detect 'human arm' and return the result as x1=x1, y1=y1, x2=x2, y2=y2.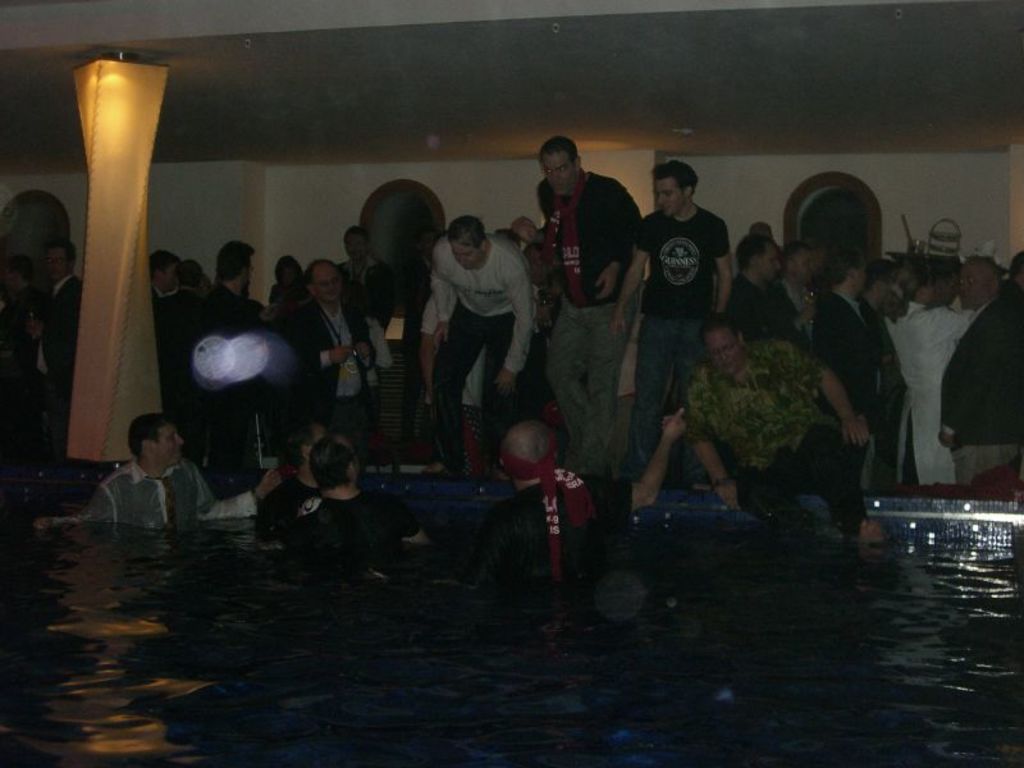
x1=602, y1=406, x2=690, y2=518.
